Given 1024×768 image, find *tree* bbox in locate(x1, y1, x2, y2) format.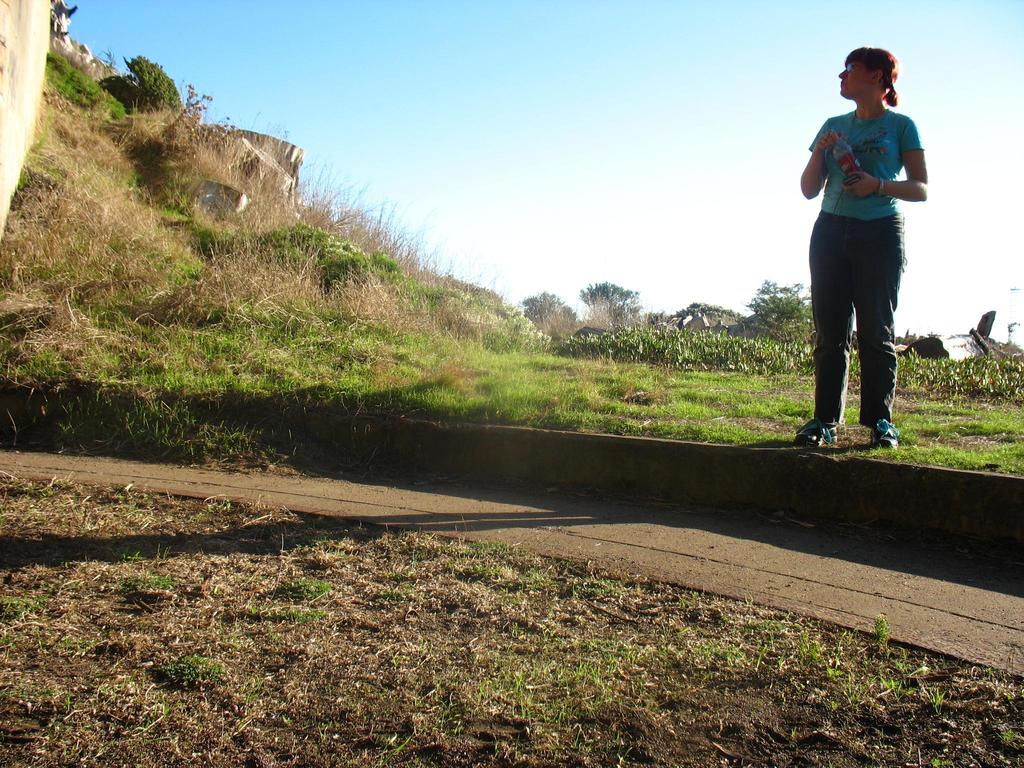
locate(524, 289, 569, 332).
